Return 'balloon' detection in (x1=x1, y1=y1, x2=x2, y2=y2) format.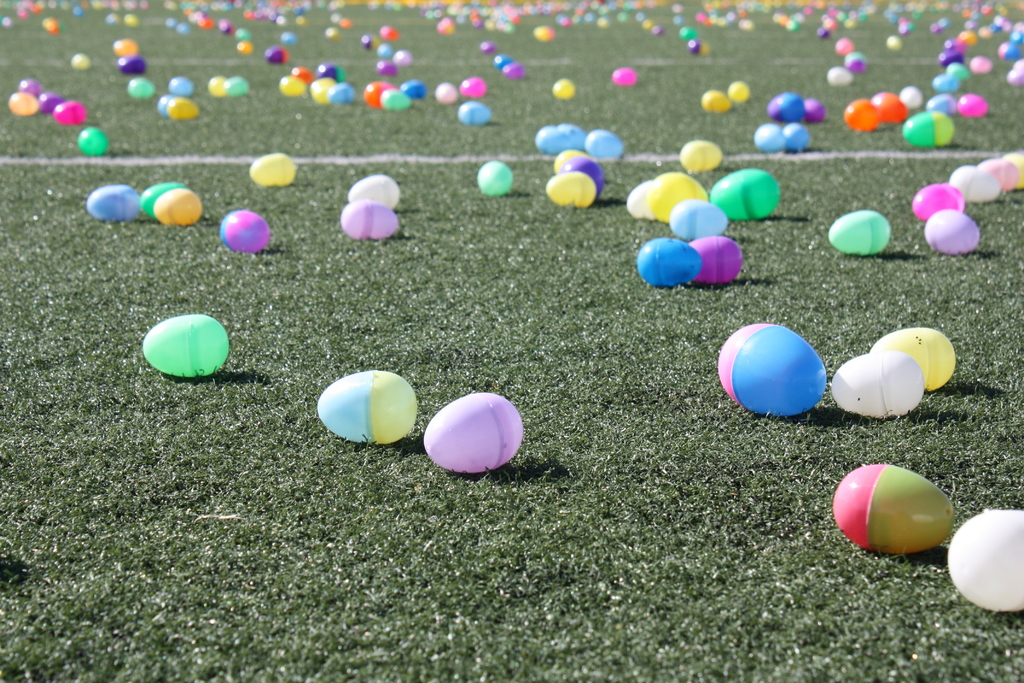
(x1=504, y1=63, x2=524, y2=79).
